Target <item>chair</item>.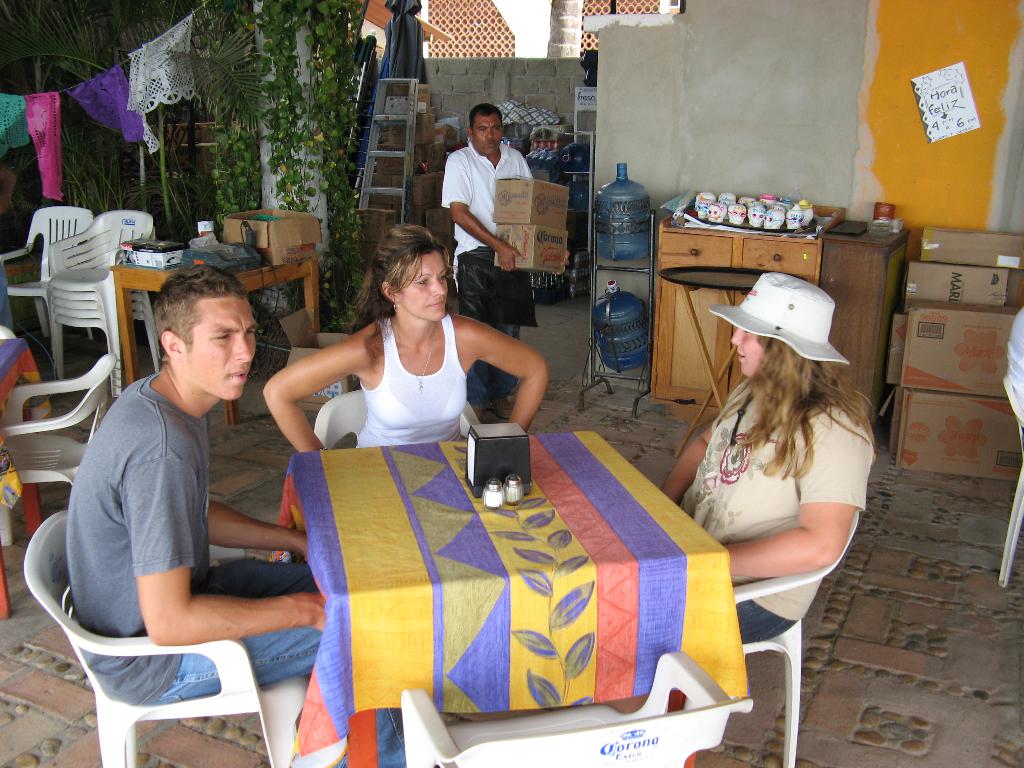
Target region: crop(18, 510, 314, 767).
